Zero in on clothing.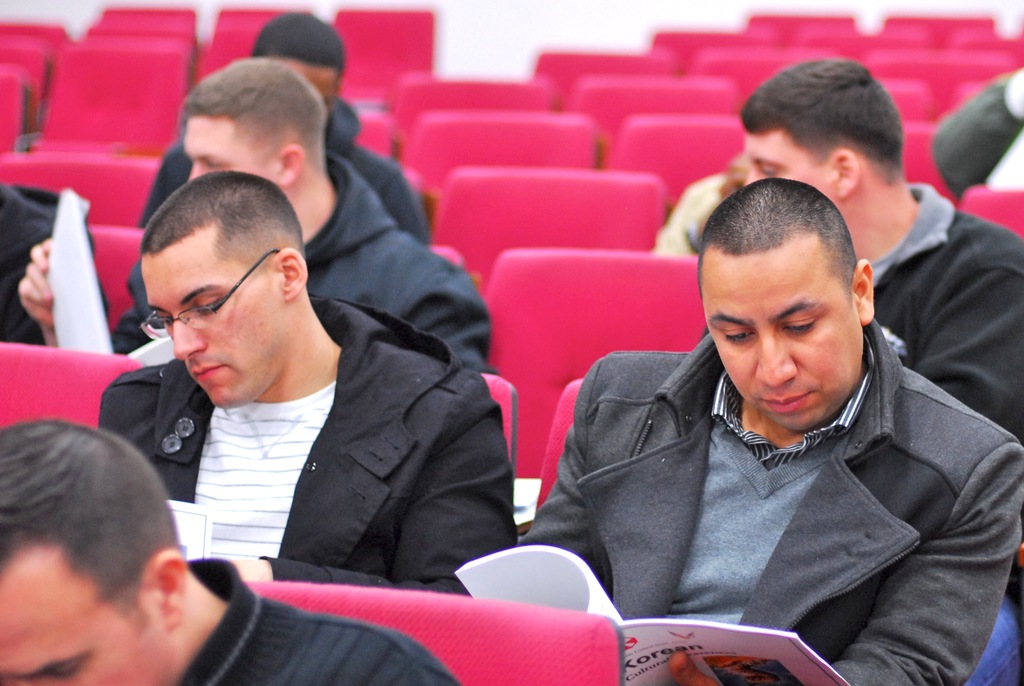
Zeroed in: (x1=929, y1=66, x2=1023, y2=201).
